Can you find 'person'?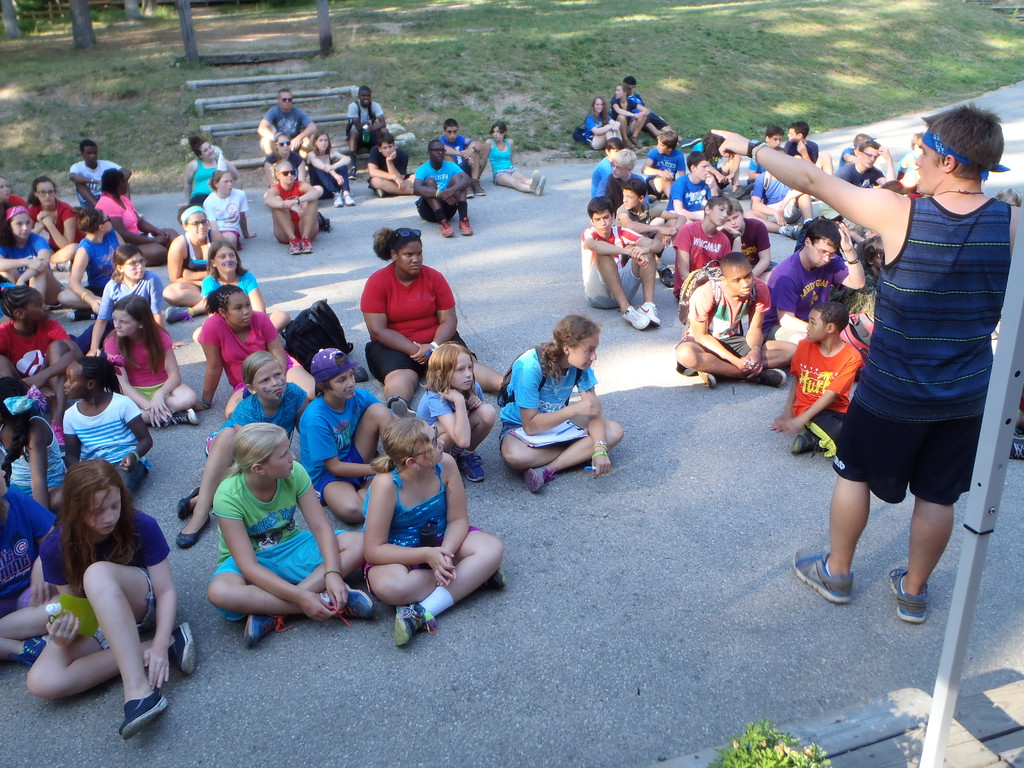
Yes, bounding box: <bbox>183, 286, 323, 425</bbox>.
